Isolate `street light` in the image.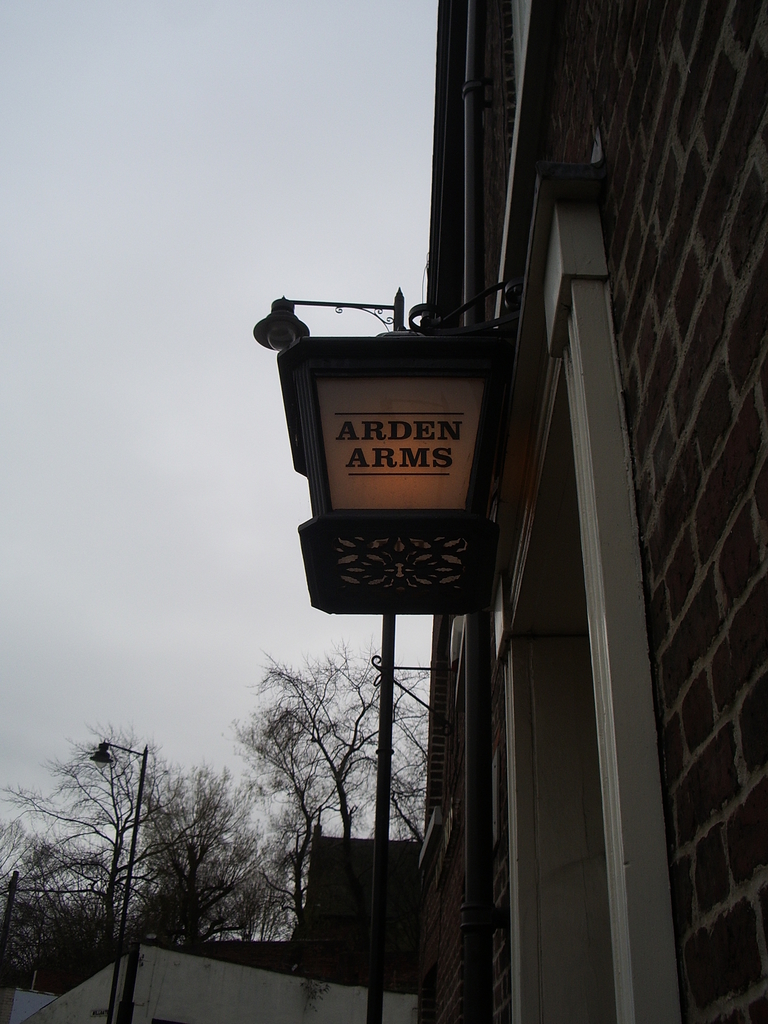
Isolated region: 92 740 152 1003.
